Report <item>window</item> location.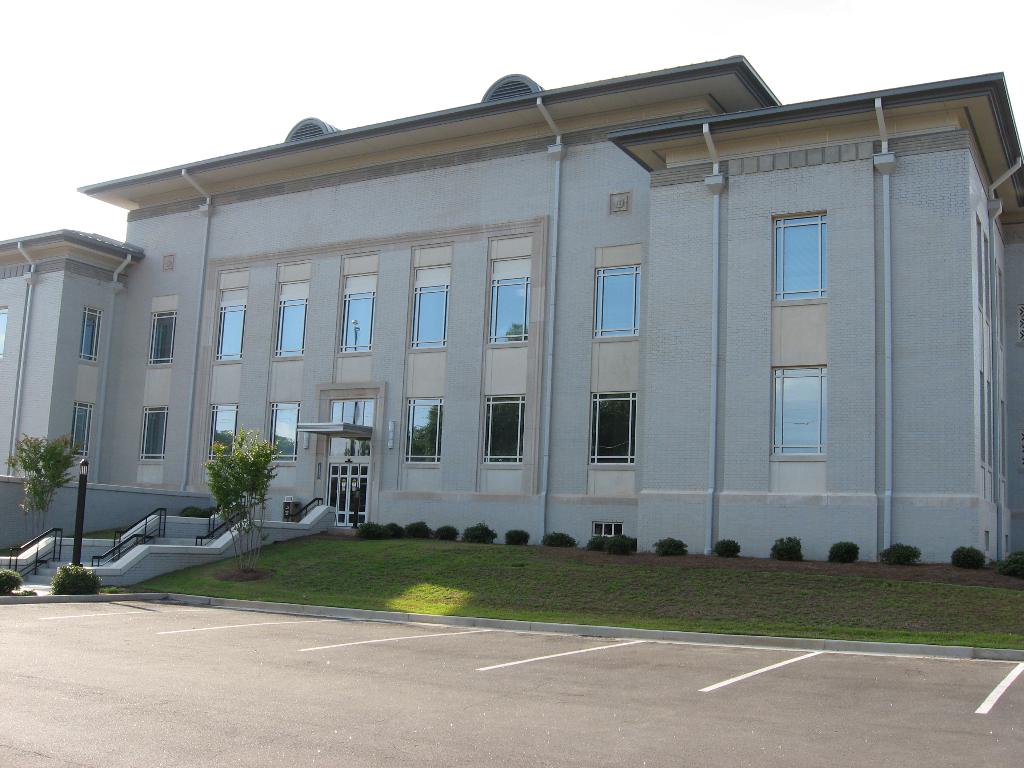
Report: (x1=212, y1=299, x2=253, y2=362).
